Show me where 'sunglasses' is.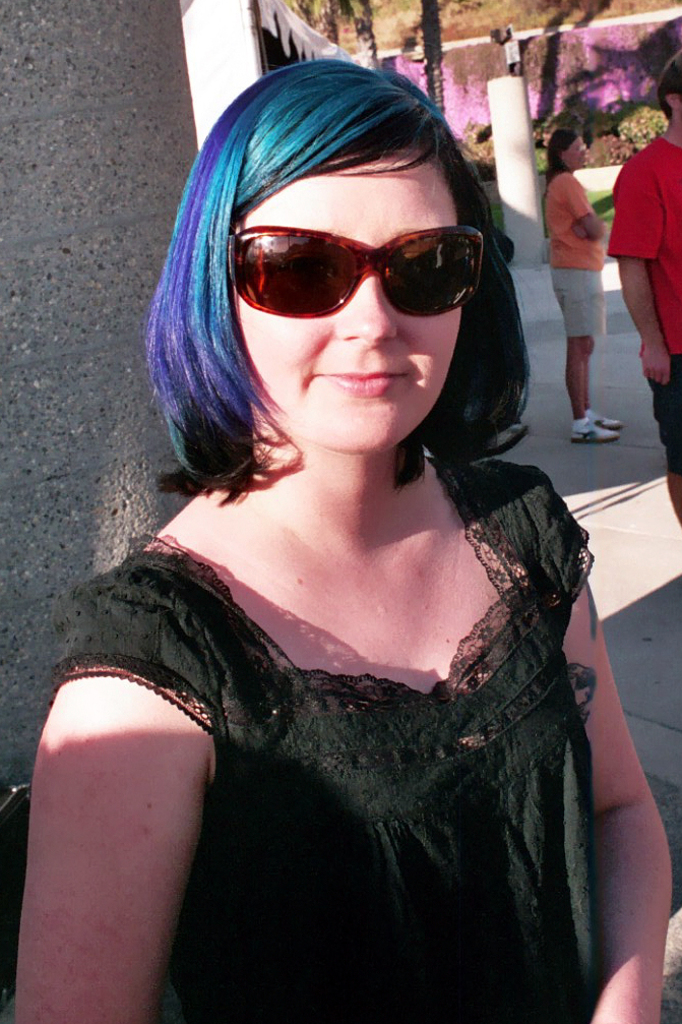
'sunglasses' is at crop(227, 228, 486, 319).
